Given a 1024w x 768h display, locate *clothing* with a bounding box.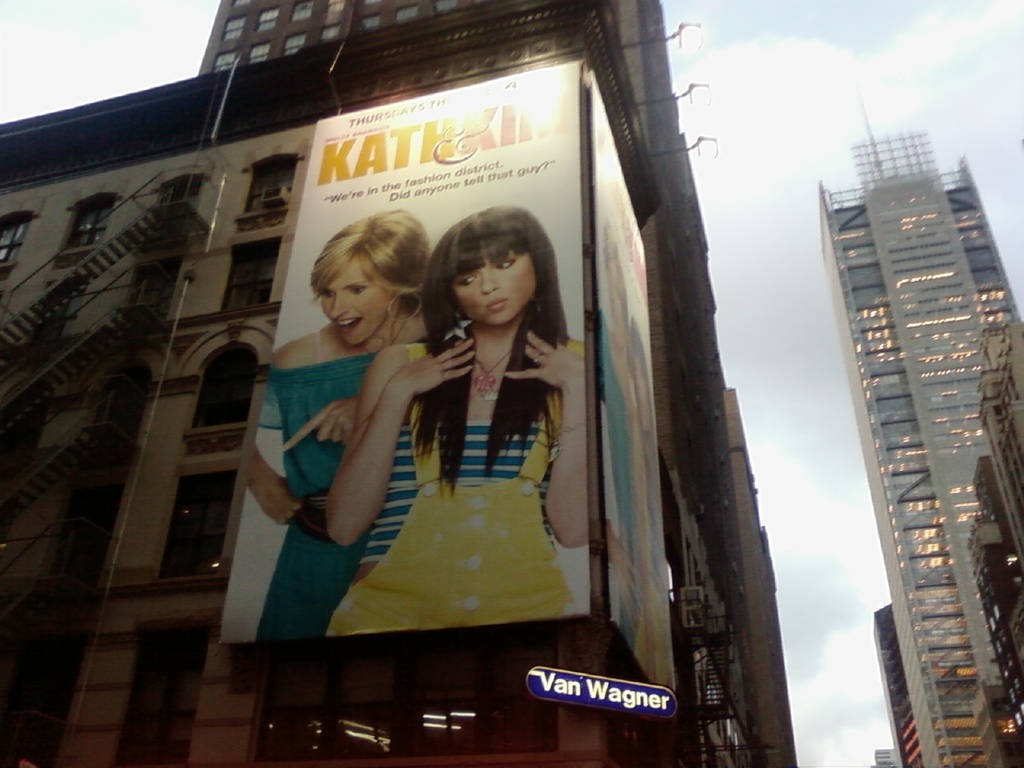
Located: x1=250, y1=346, x2=426, y2=642.
